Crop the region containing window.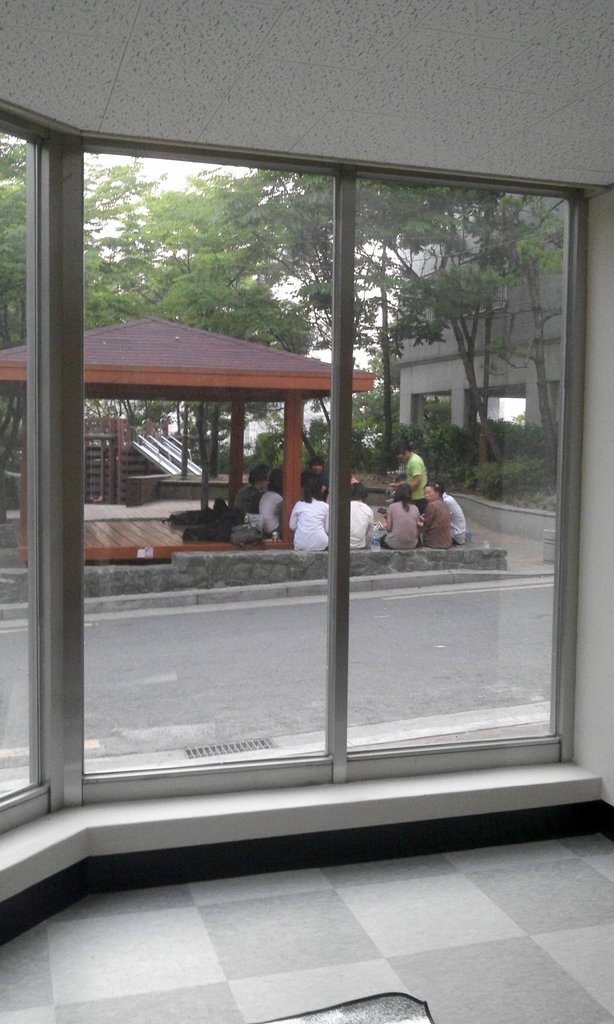
Crop region: bbox=[75, 139, 583, 798].
